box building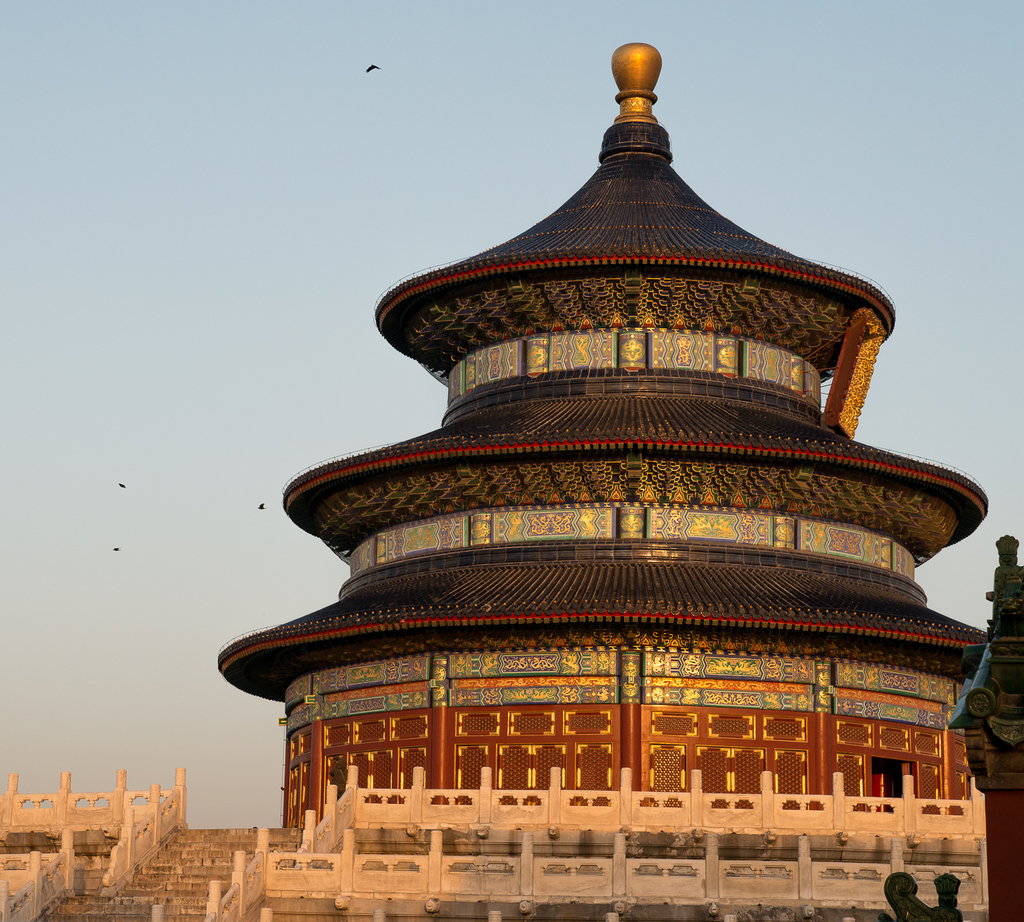
crop(218, 43, 1023, 921)
